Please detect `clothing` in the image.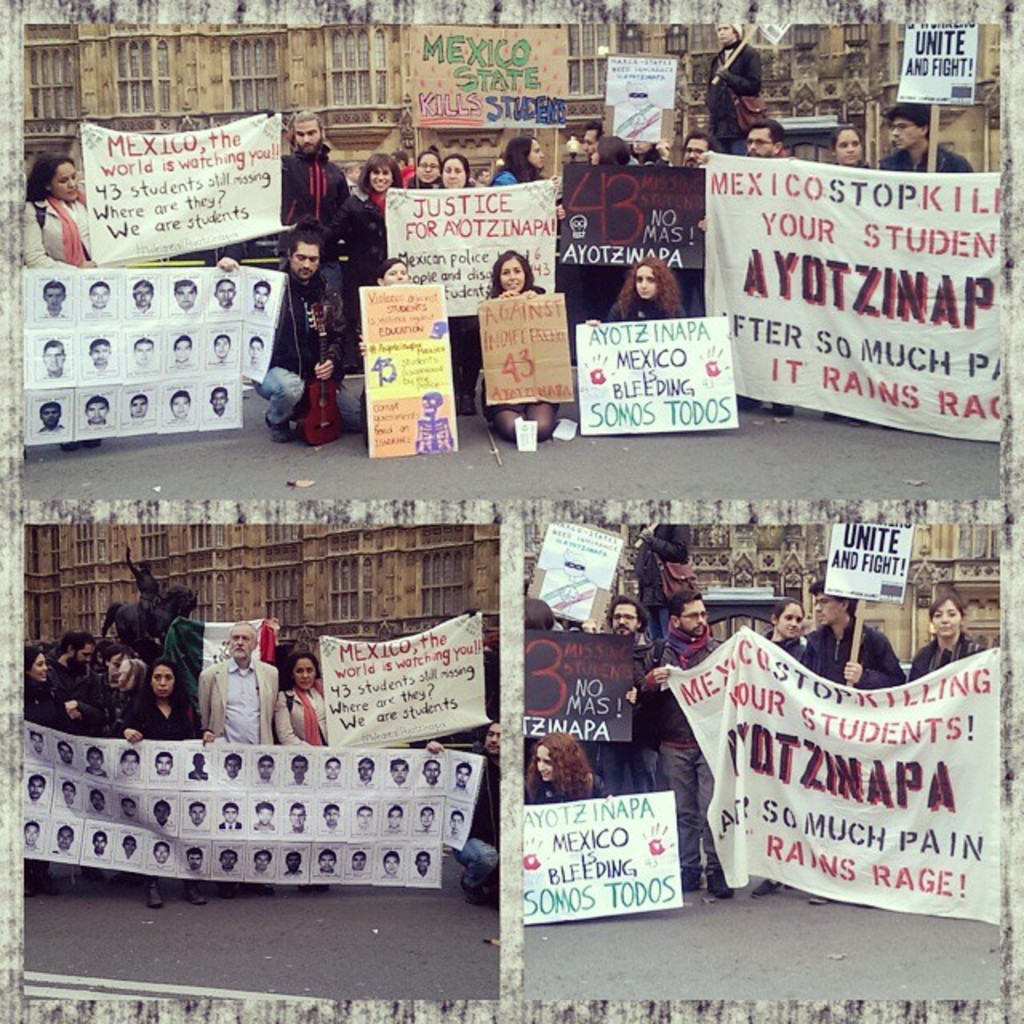
{"x1": 910, "y1": 629, "x2": 987, "y2": 675}.
